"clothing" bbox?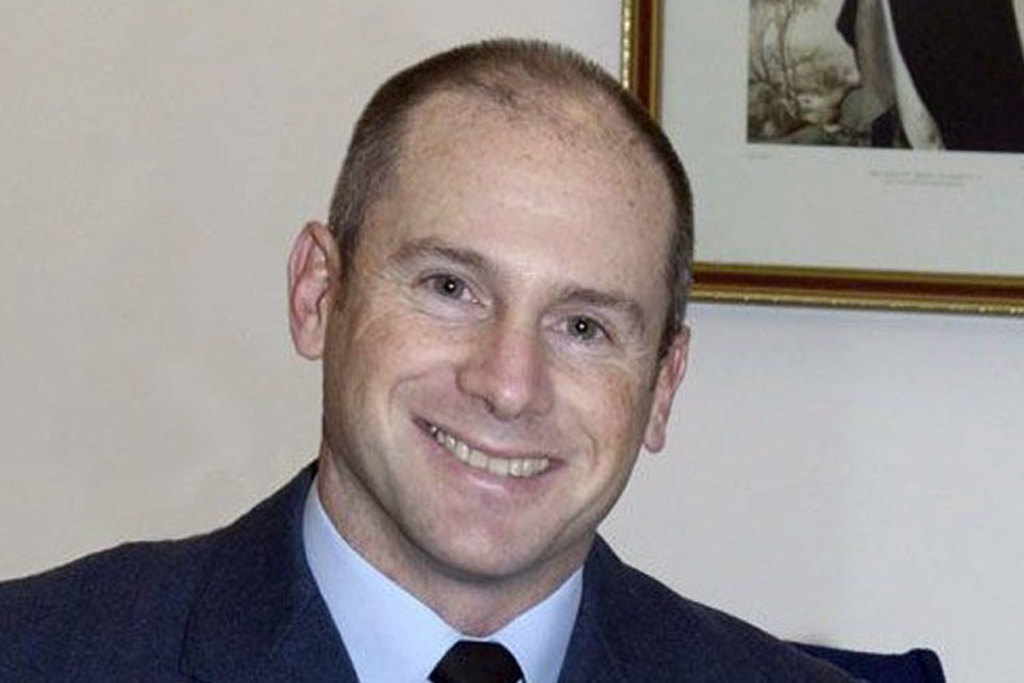
rect(0, 459, 848, 682)
